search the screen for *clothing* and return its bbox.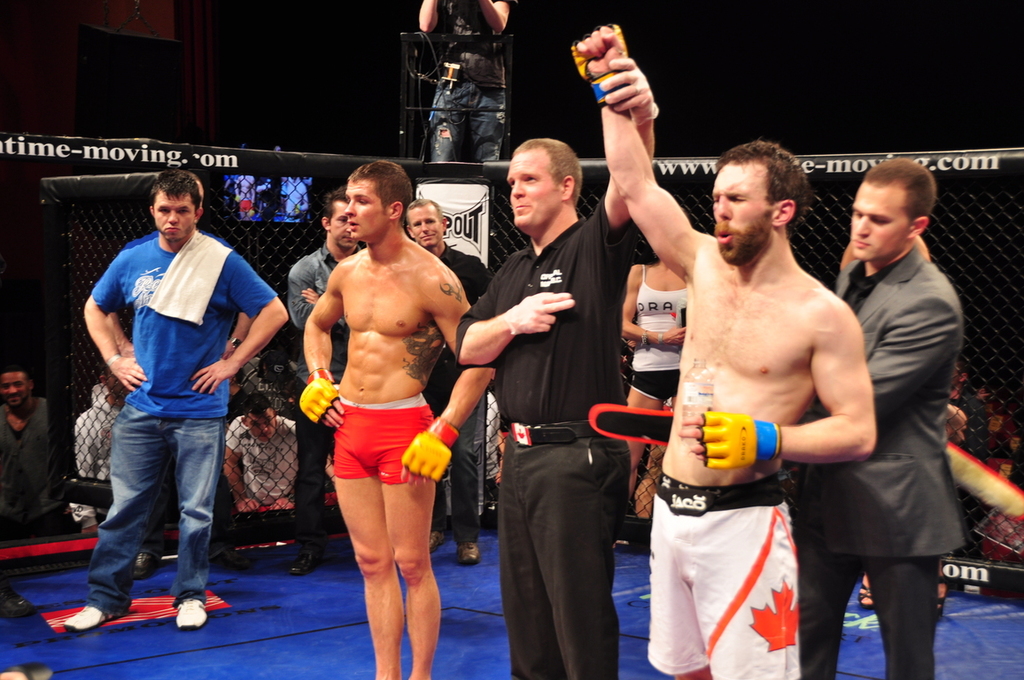
Found: [630, 262, 689, 404].
